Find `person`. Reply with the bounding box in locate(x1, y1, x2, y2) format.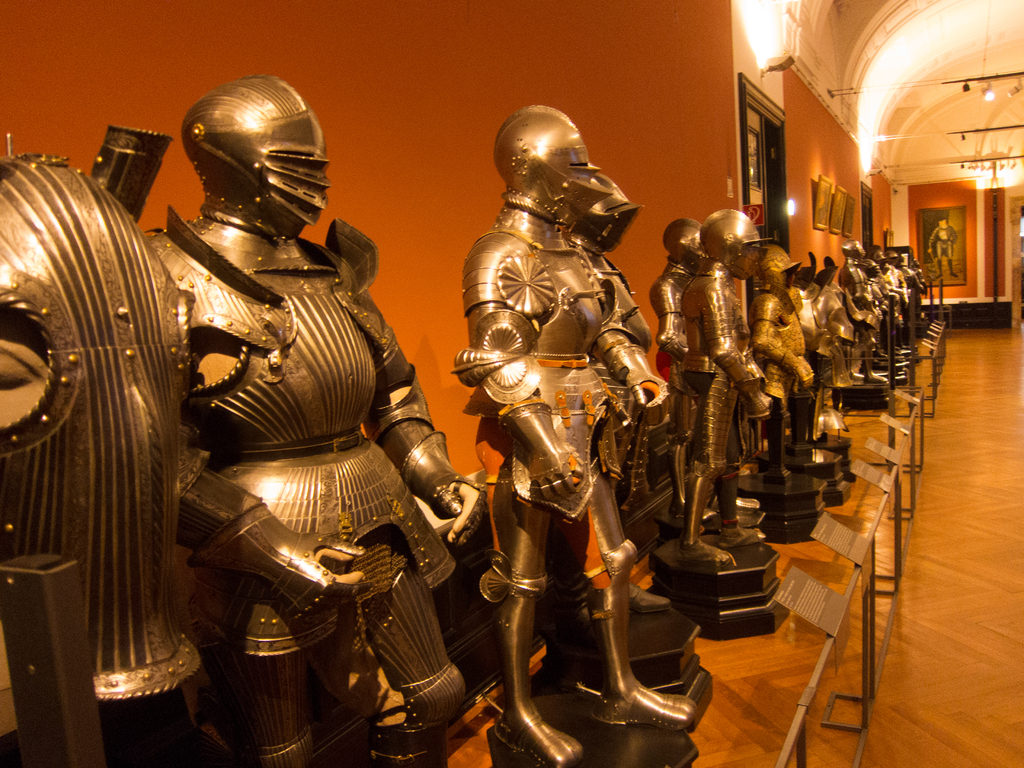
locate(147, 74, 421, 754).
